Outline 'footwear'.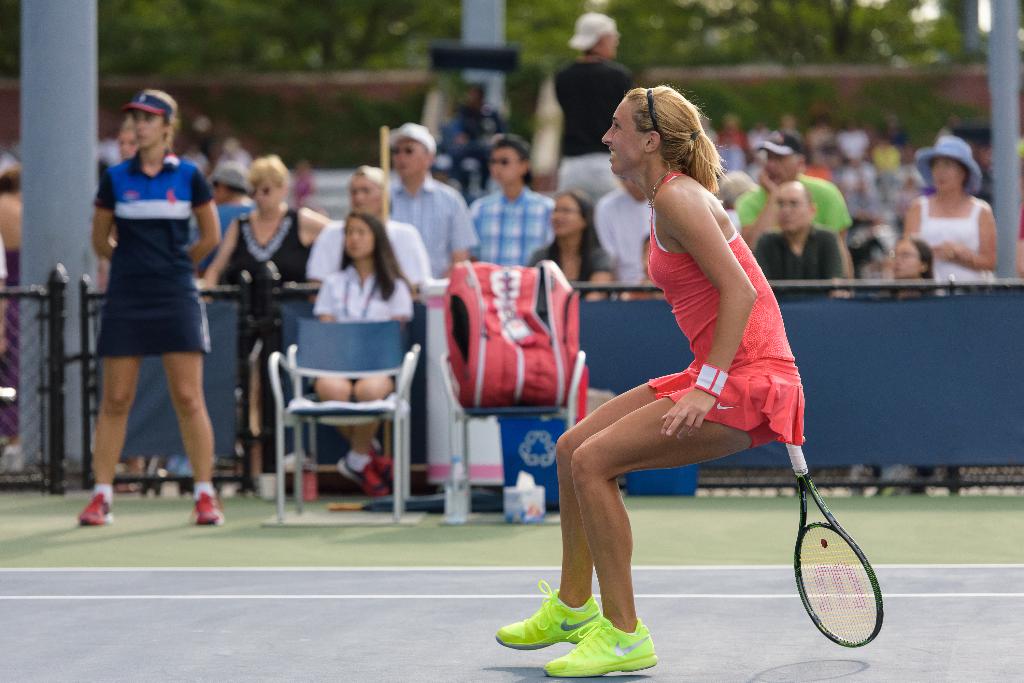
Outline: 79/490/113/525.
